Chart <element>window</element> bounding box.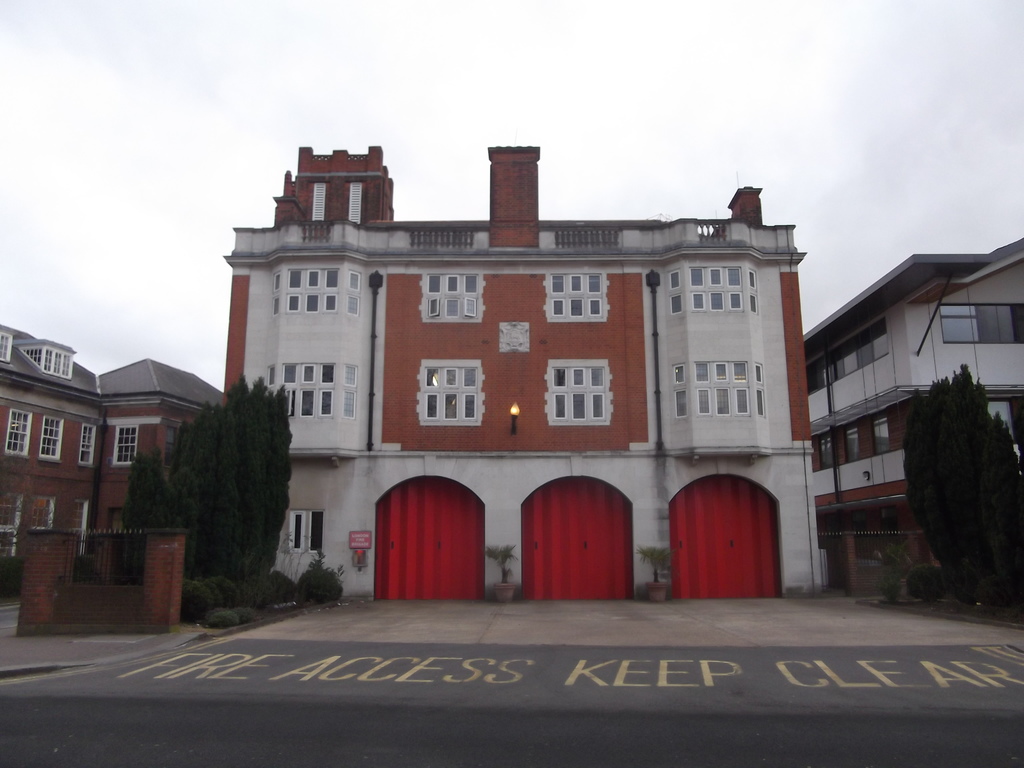
Charted: box(808, 428, 838, 471).
